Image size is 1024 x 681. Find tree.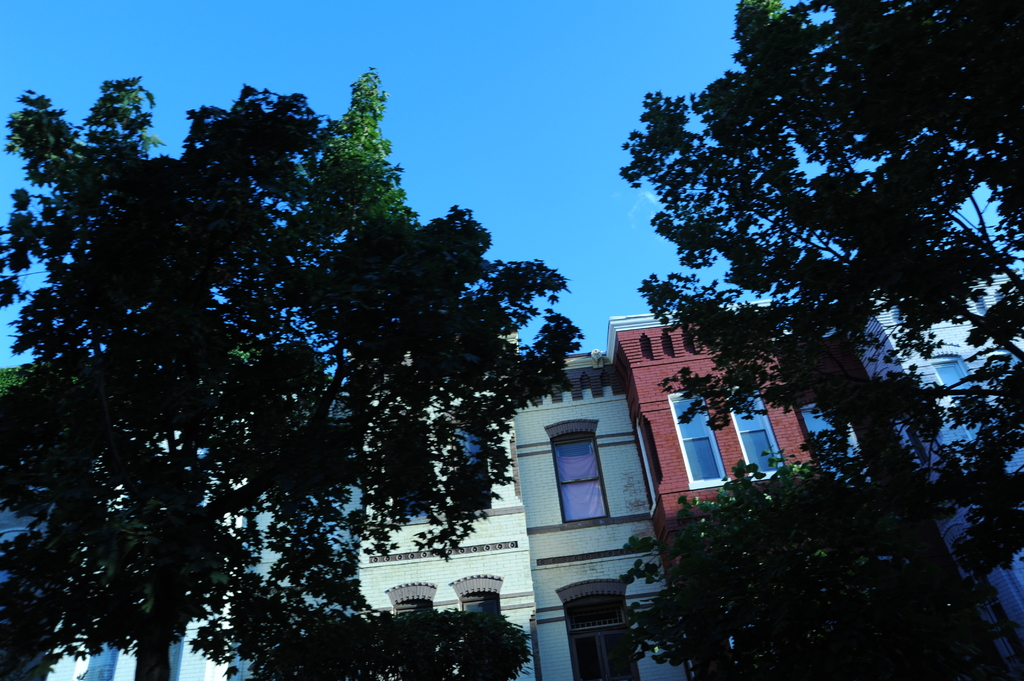
crop(0, 74, 586, 680).
